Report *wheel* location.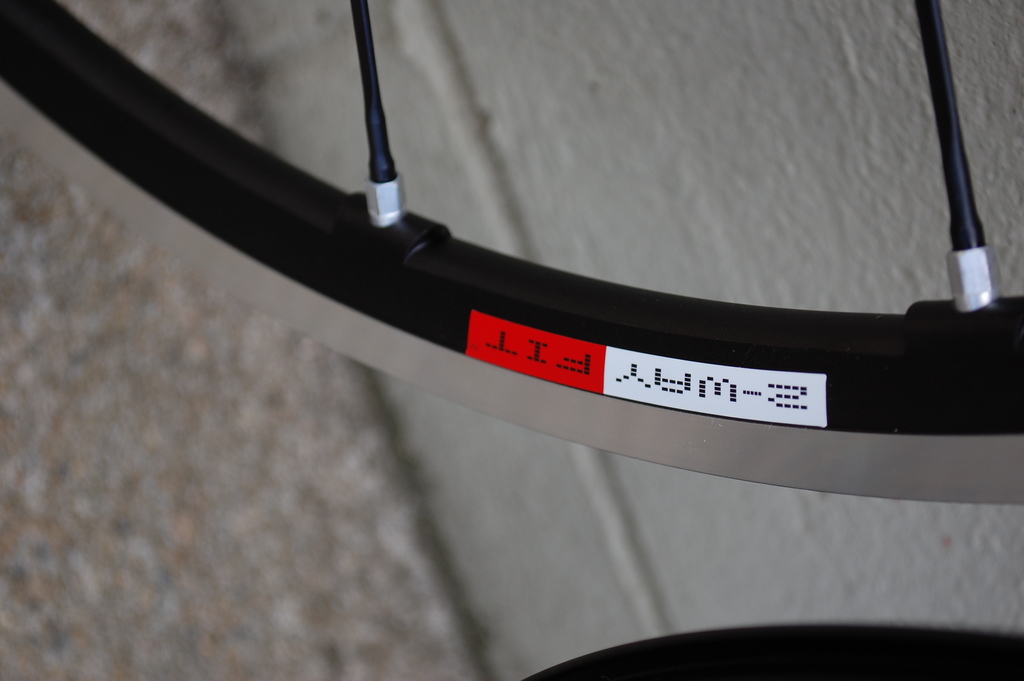
Report: bbox=(0, 0, 1023, 505).
